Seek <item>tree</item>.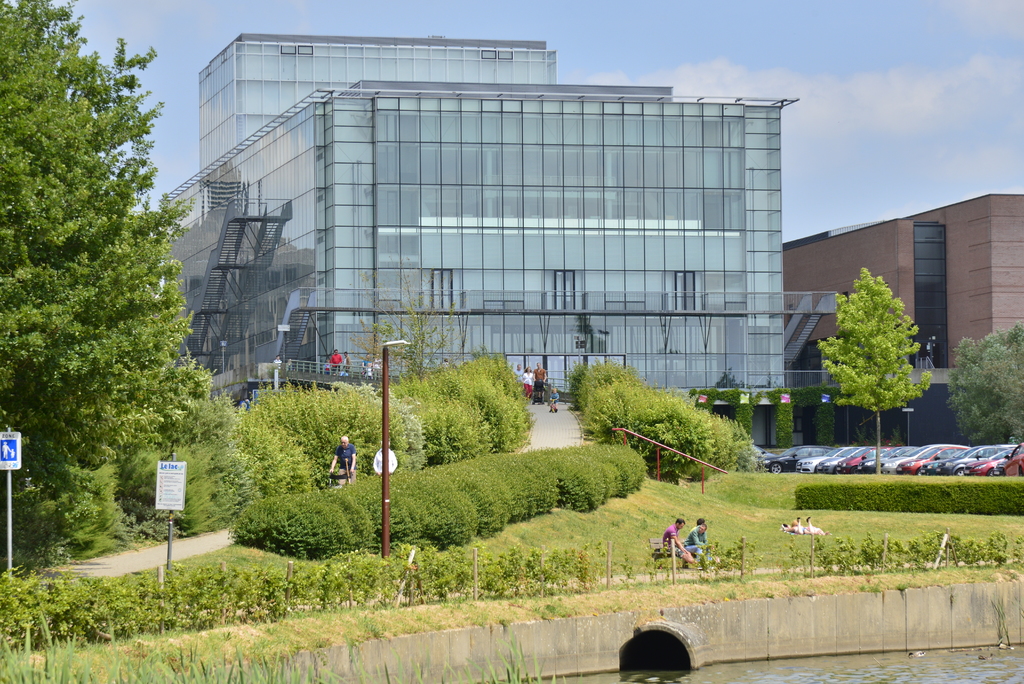
[346, 248, 472, 381].
